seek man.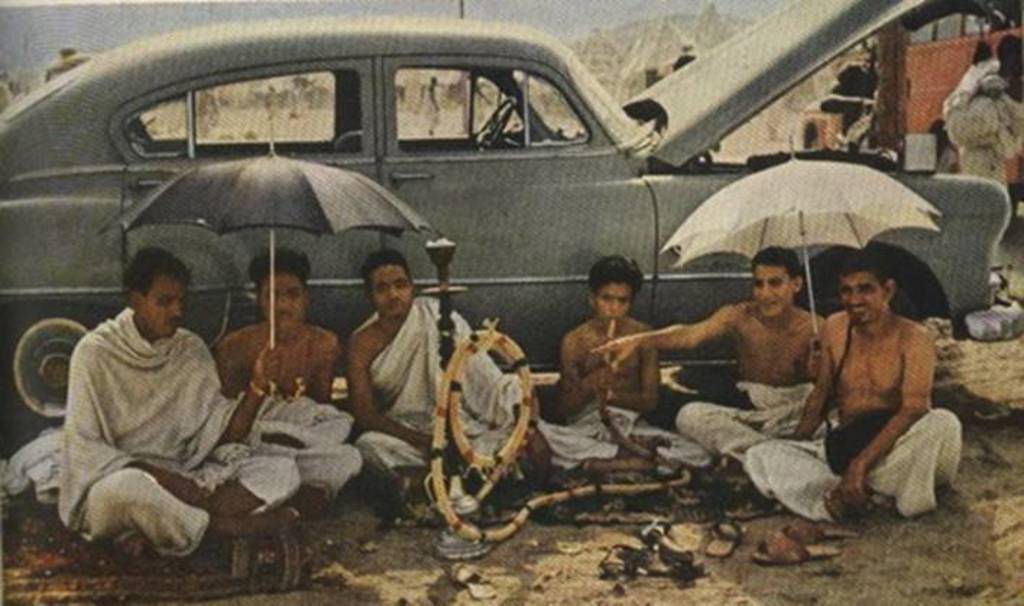
[x1=49, y1=244, x2=310, y2=571].
